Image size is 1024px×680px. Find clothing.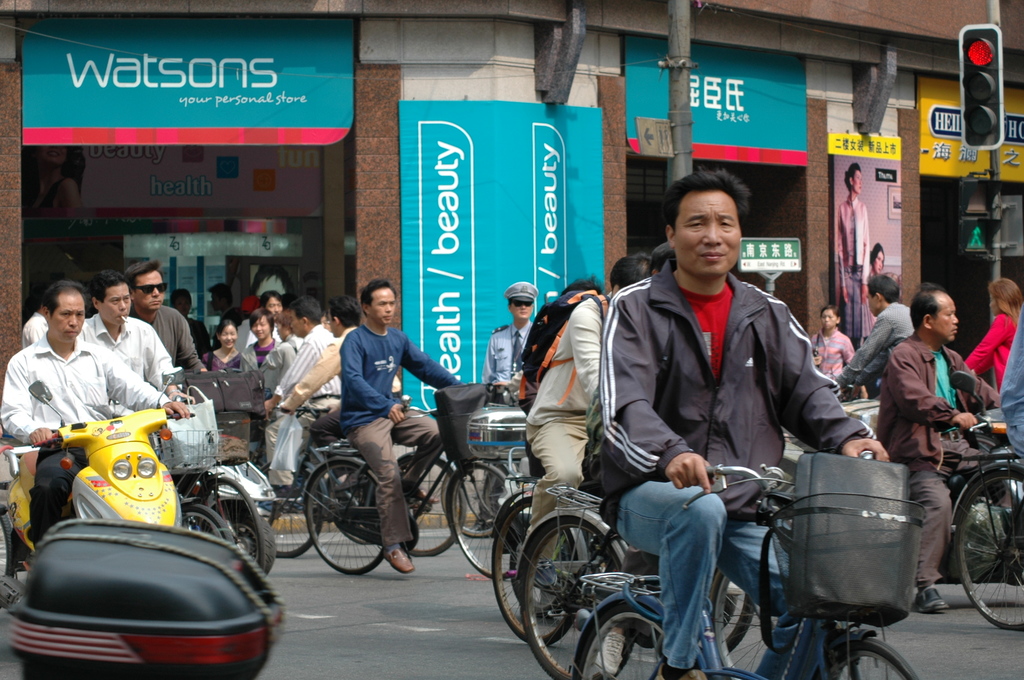
box(586, 195, 870, 652).
